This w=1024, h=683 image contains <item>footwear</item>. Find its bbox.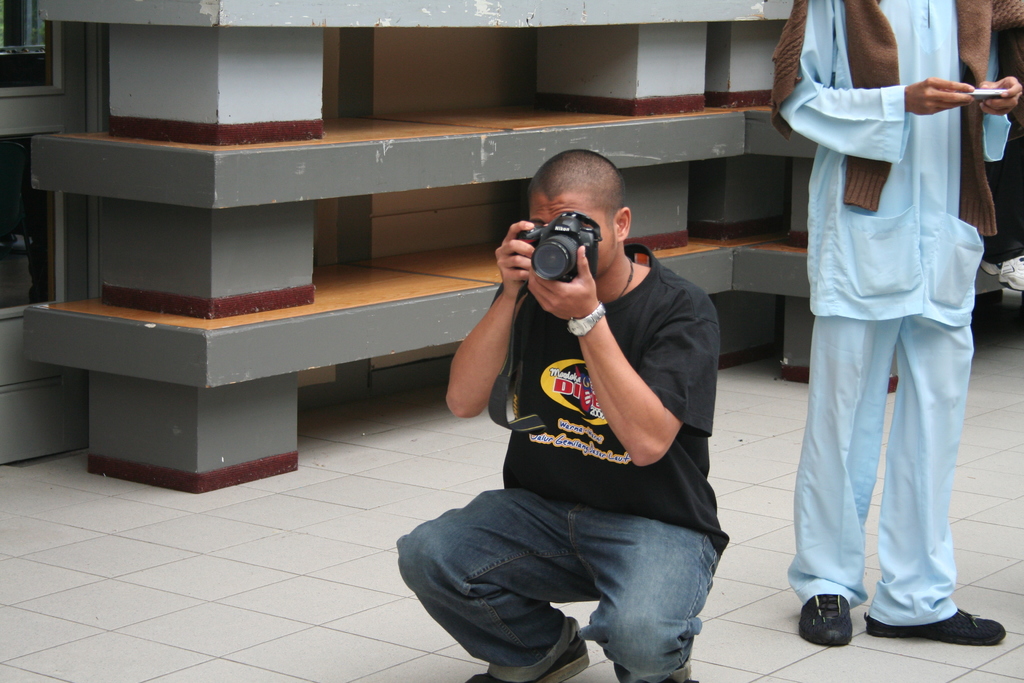
crop(800, 593, 852, 648).
